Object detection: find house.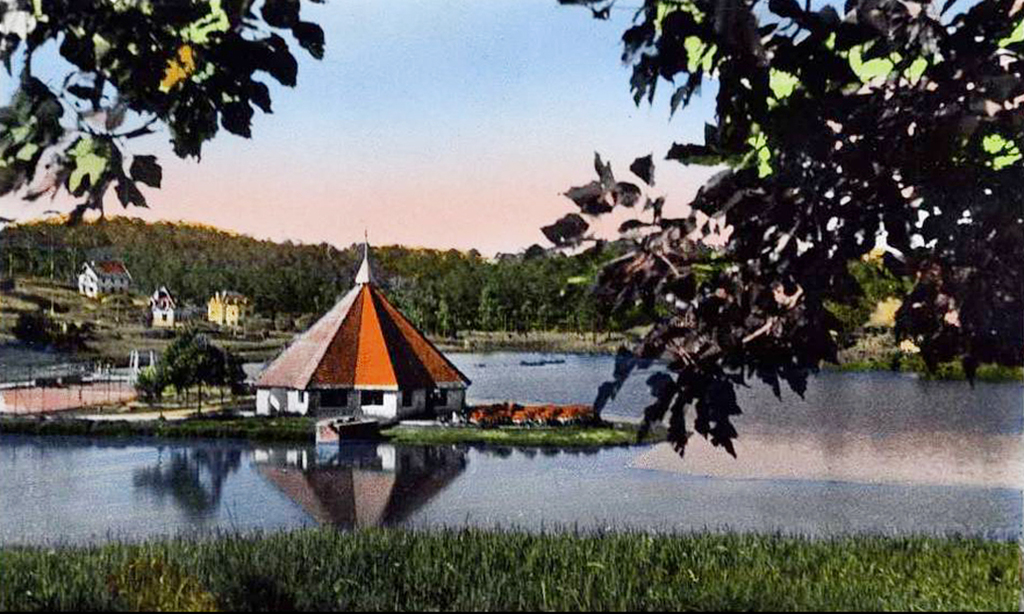
region(208, 293, 247, 331).
